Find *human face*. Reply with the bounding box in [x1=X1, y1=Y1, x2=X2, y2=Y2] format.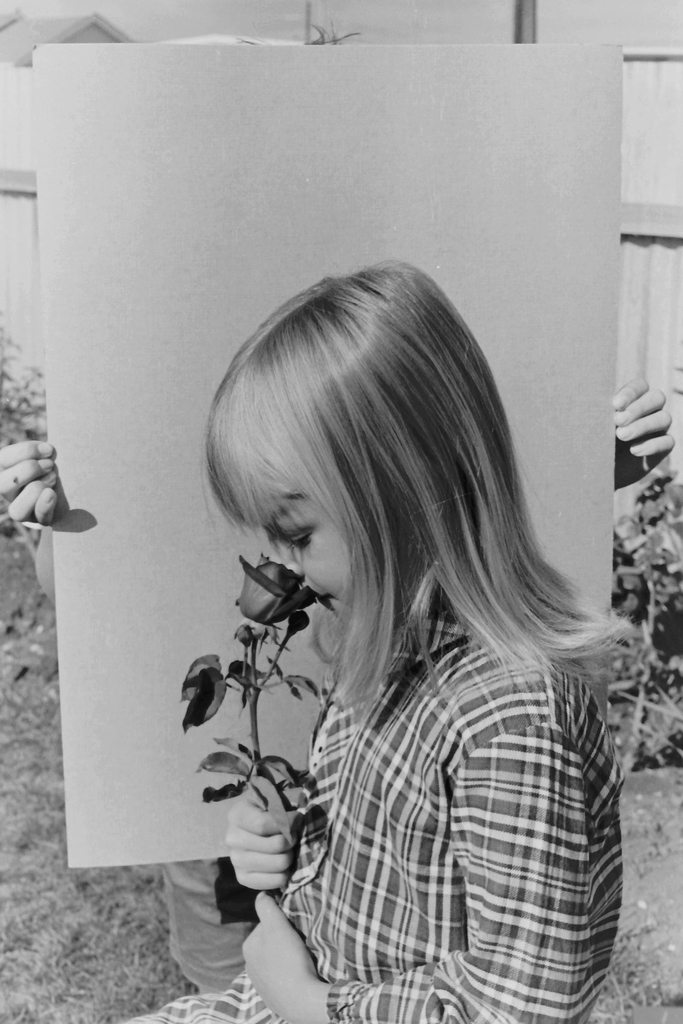
[x1=254, y1=465, x2=354, y2=615].
